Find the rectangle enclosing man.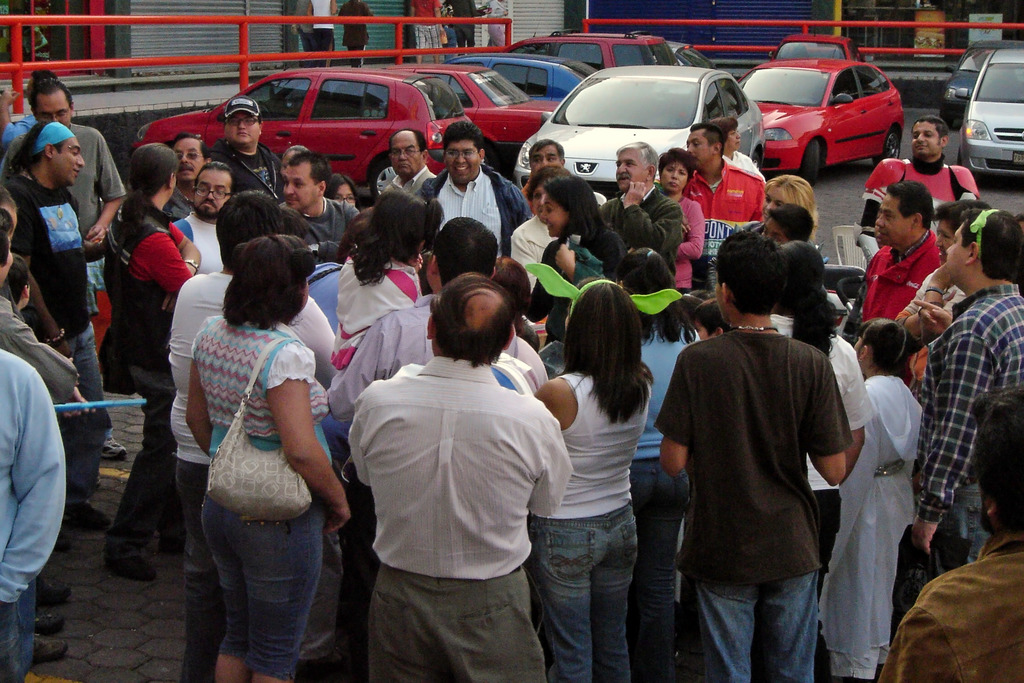
[left=525, top=138, right=608, bottom=207].
